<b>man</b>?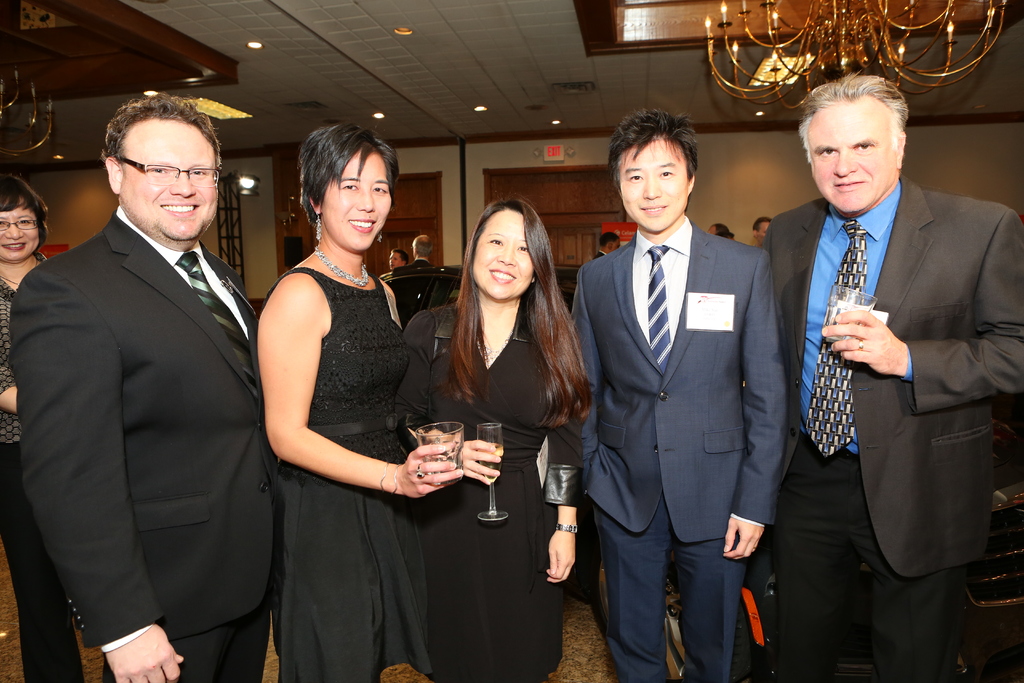
392,235,438,279
